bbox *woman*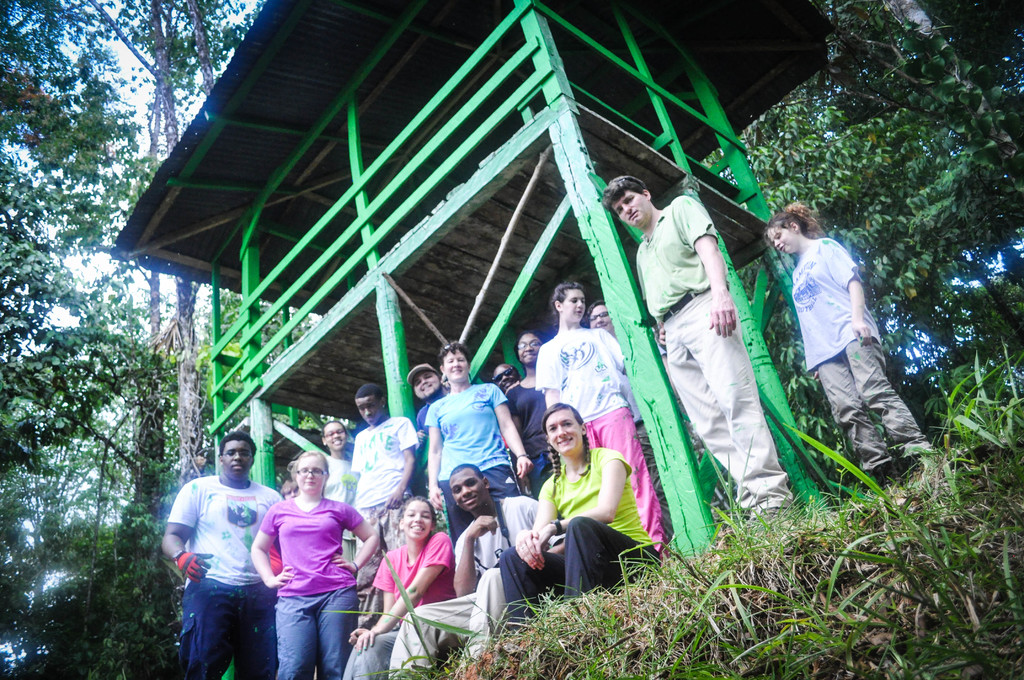
select_region(247, 450, 366, 663)
